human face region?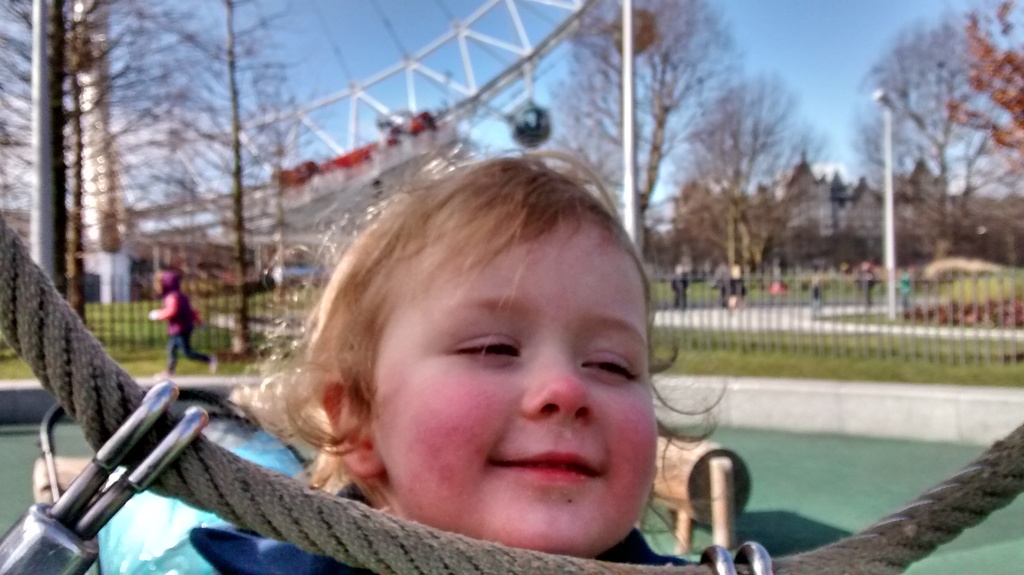
{"x1": 368, "y1": 216, "x2": 658, "y2": 556}
